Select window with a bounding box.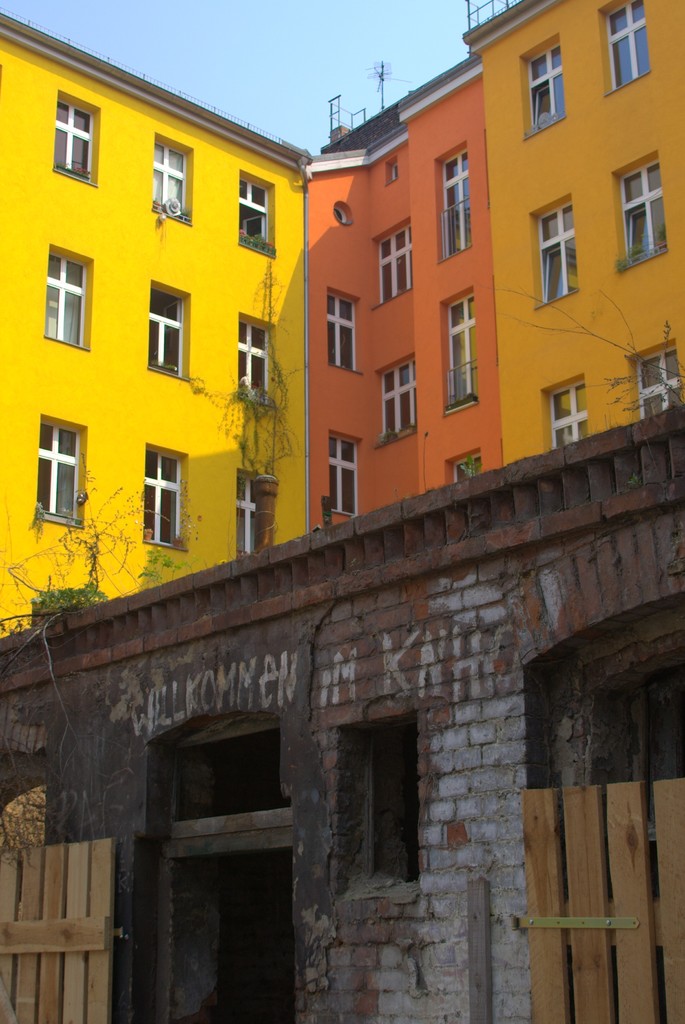
(left=639, top=346, right=676, bottom=426).
